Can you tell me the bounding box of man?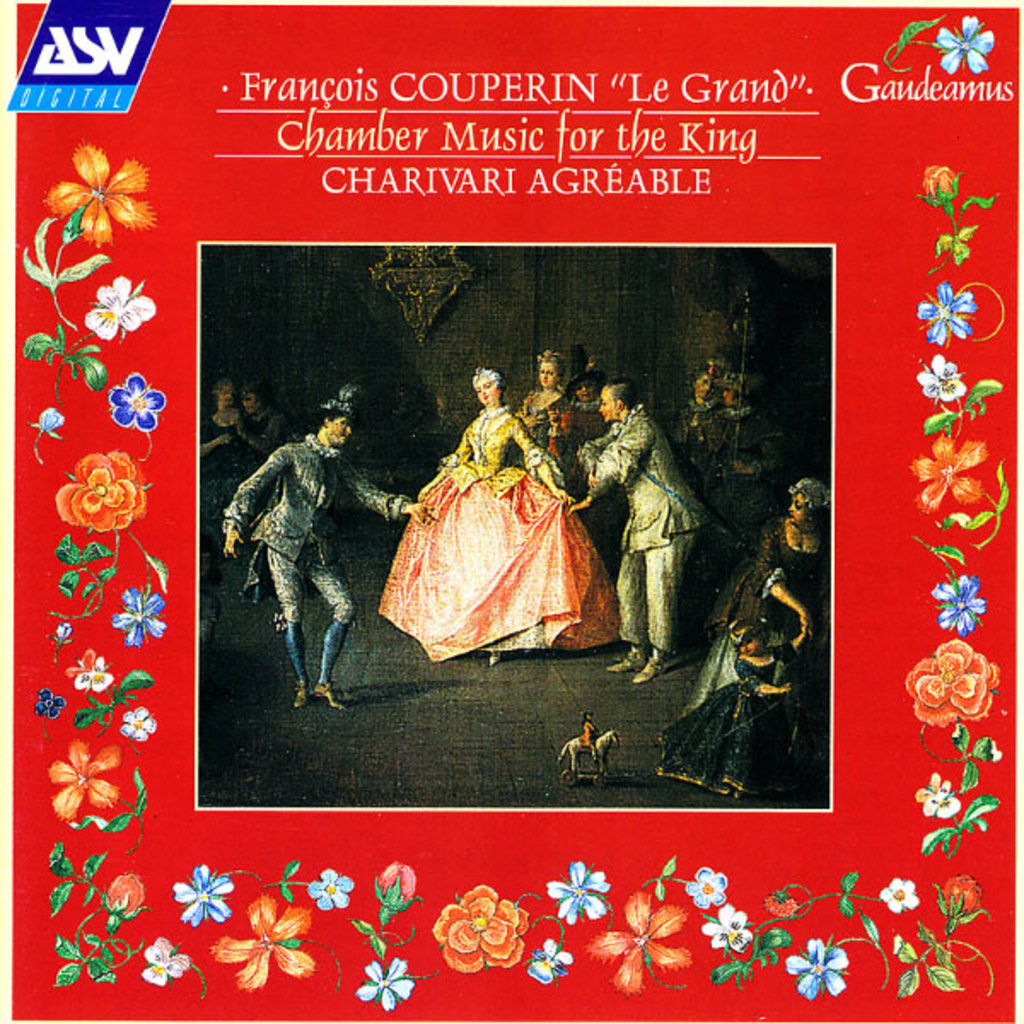
(201, 384, 273, 579).
